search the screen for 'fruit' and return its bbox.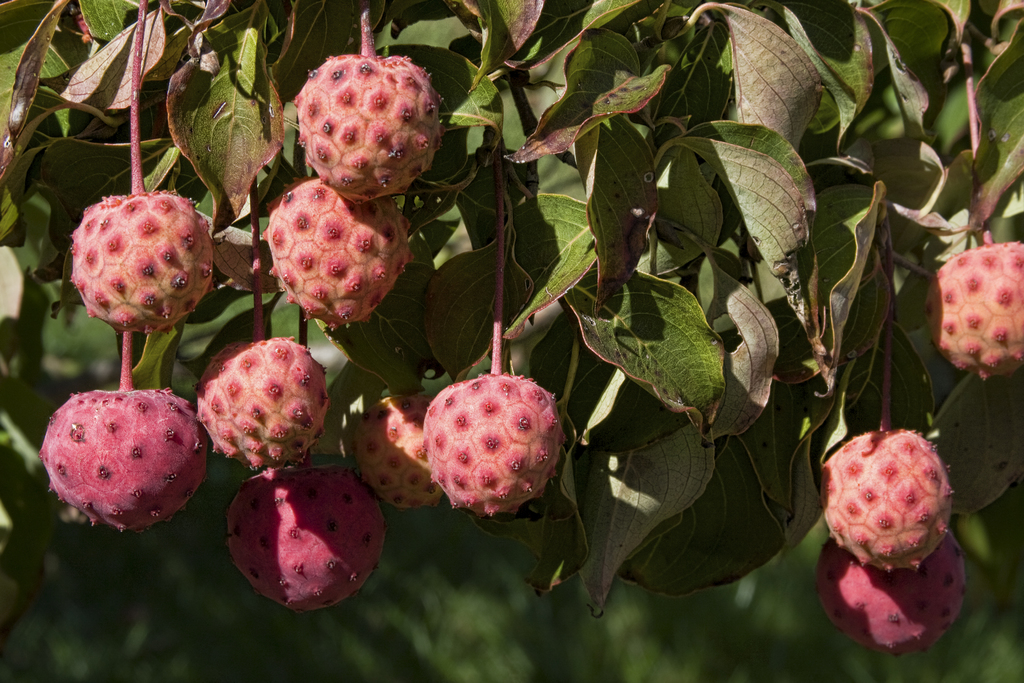
Found: select_region(67, 190, 218, 329).
